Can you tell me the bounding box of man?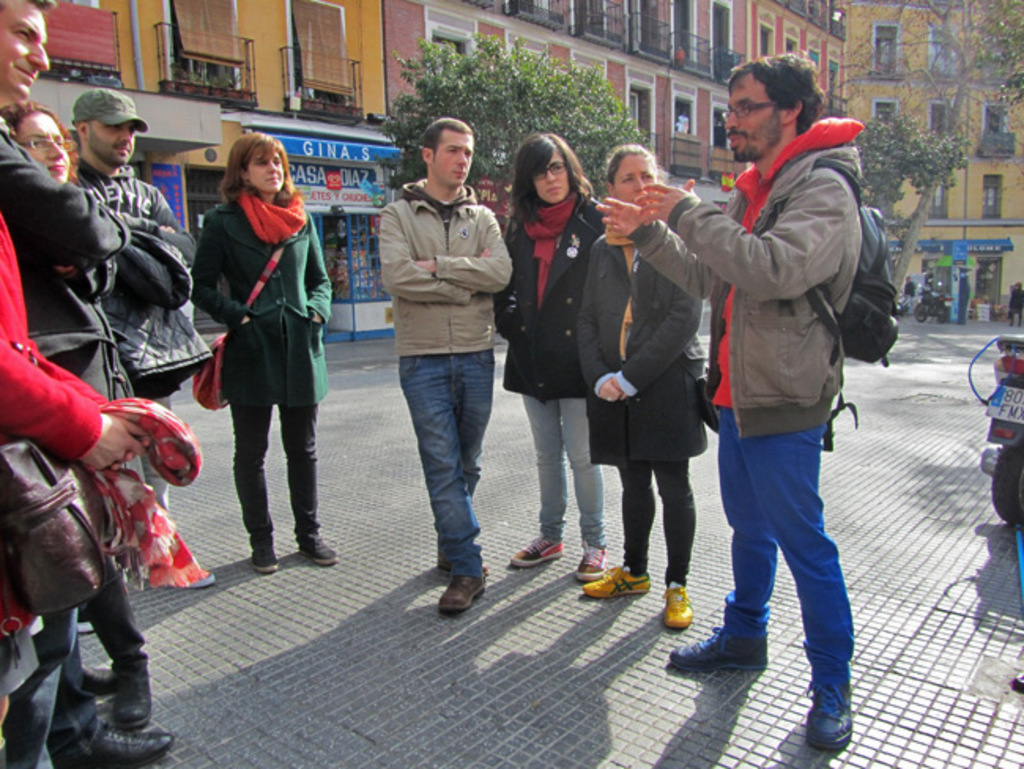
388/117/520/616.
